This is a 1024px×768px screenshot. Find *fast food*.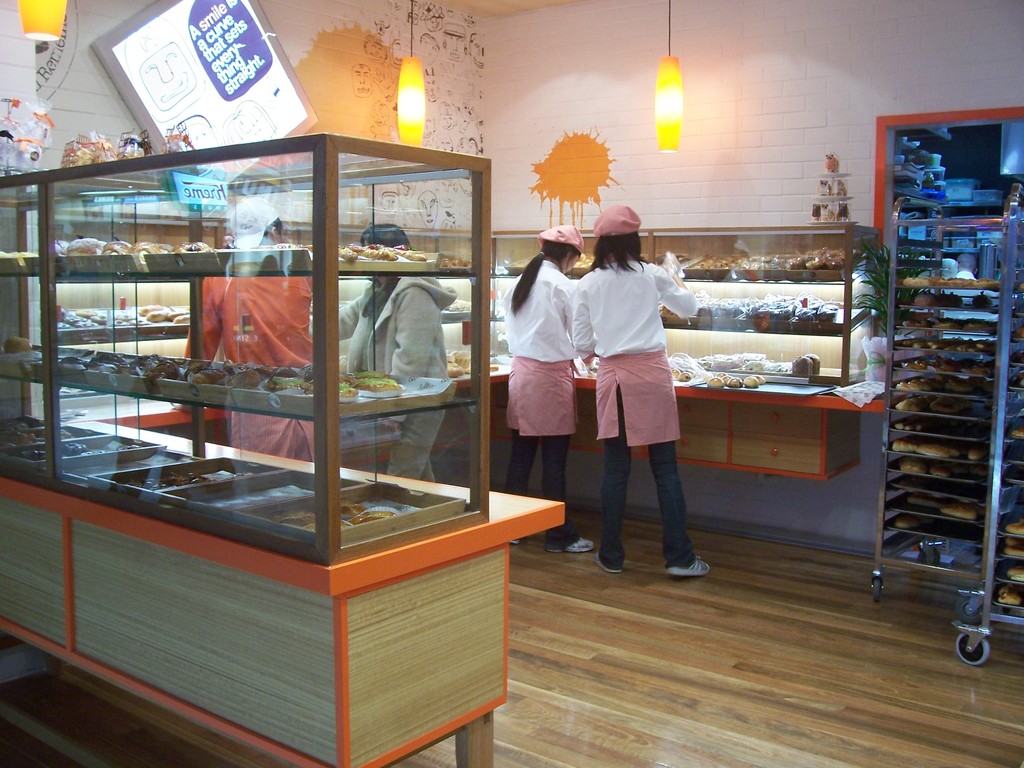
Bounding box: <box>975,295,1002,310</box>.
